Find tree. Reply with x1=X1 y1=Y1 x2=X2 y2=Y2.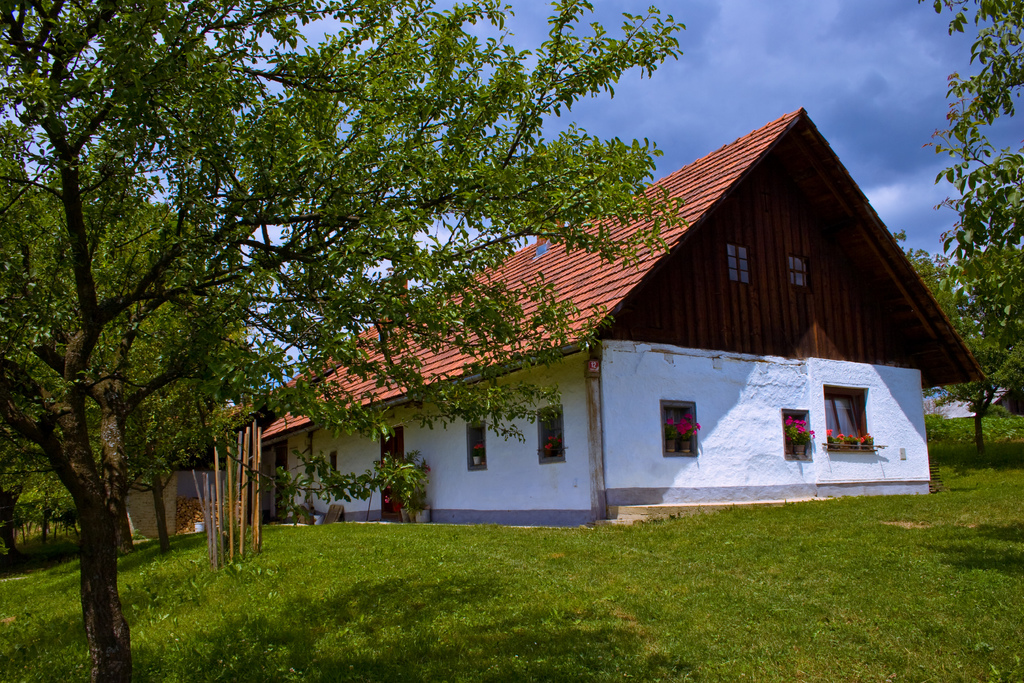
x1=3 y1=415 x2=84 y2=557.
